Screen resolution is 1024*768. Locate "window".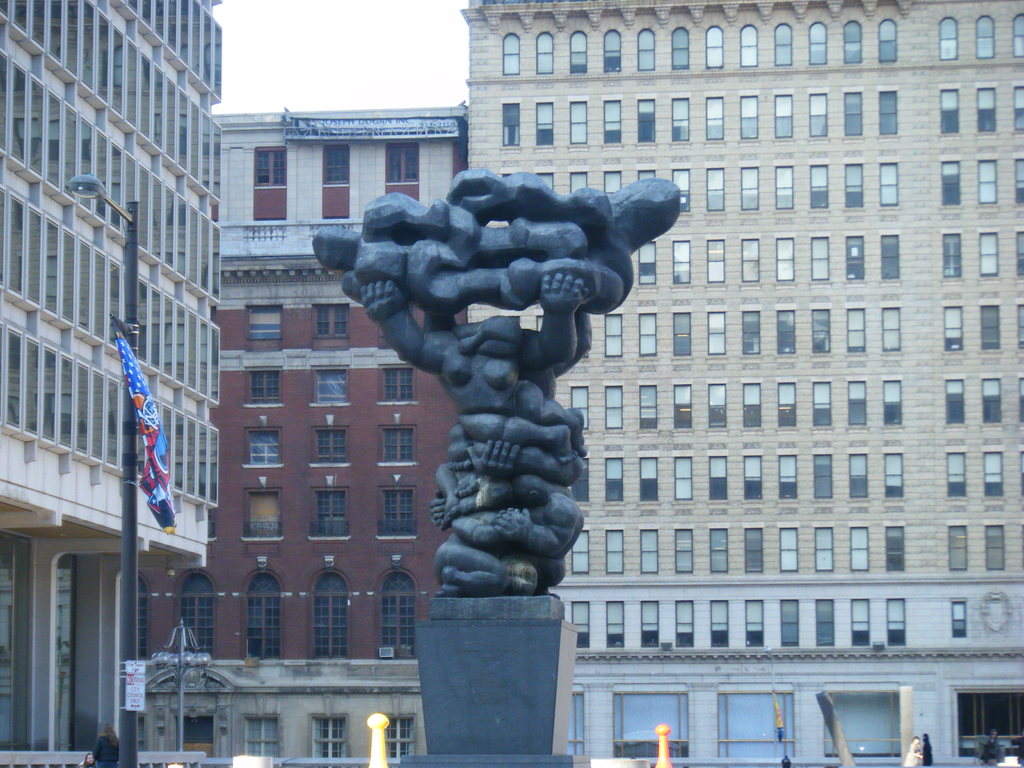
{"left": 771, "top": 88, "right": 792, "bottom": 143}.
